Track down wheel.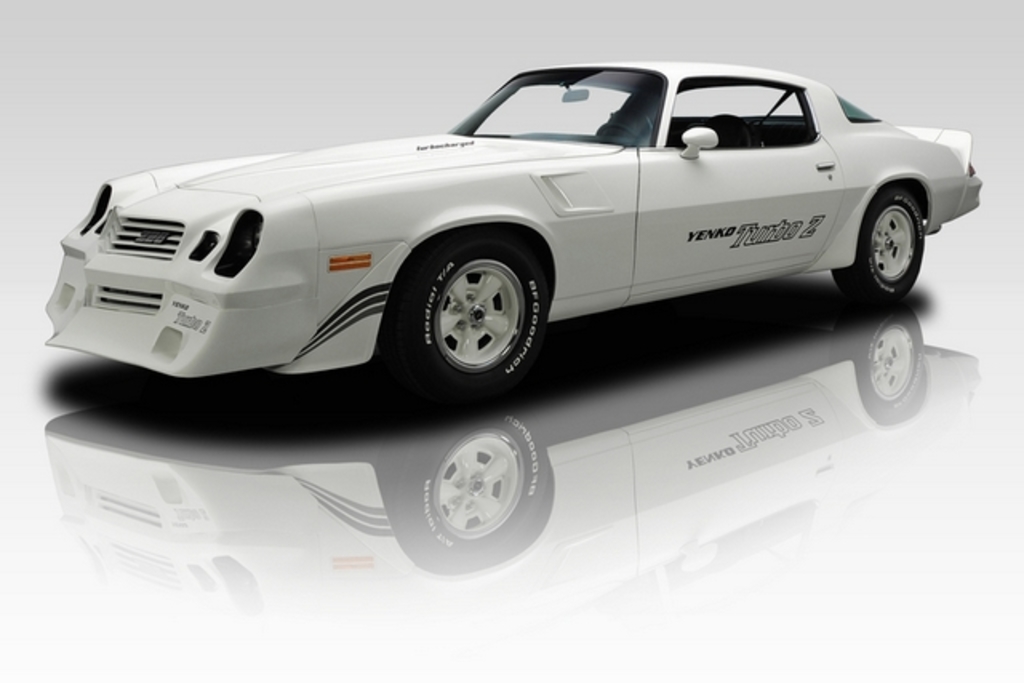
Tracked to [854,173,938,290].
